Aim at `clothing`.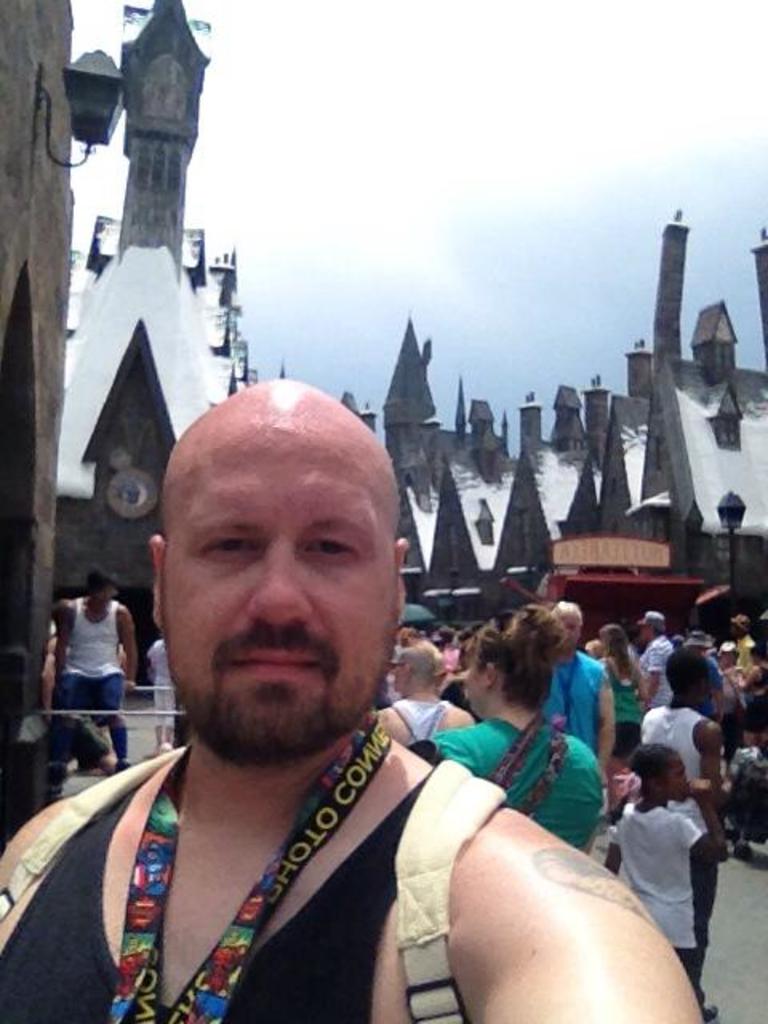
Aimed at region(389, 694, 451, 739).
